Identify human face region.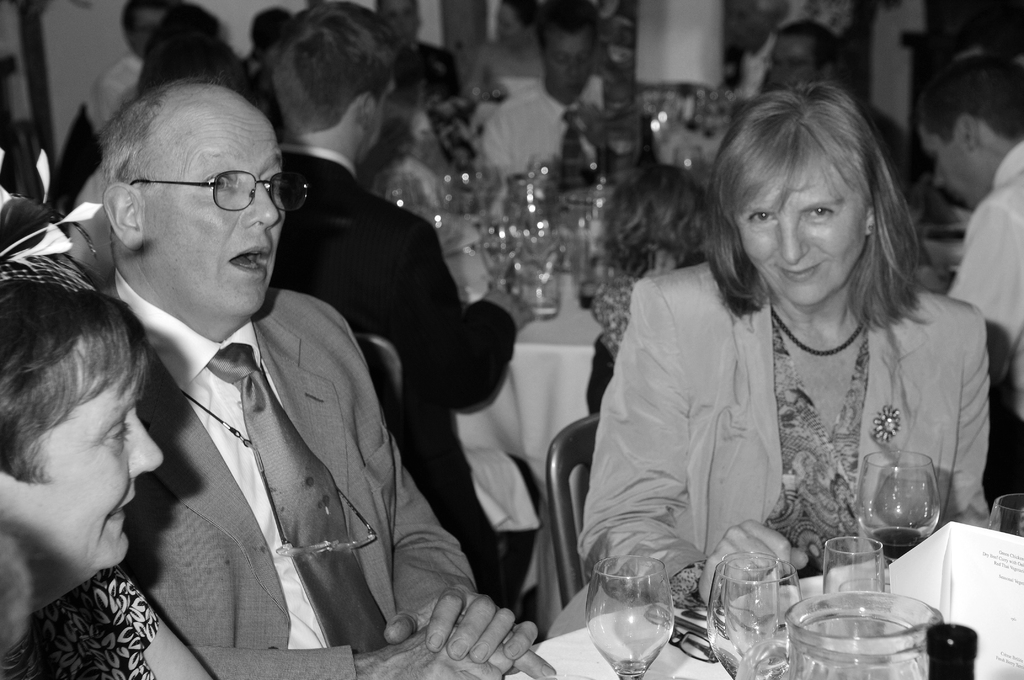
Region: {"x1": 1, "y1": 371, "x2": 164, "y2": 589}.
